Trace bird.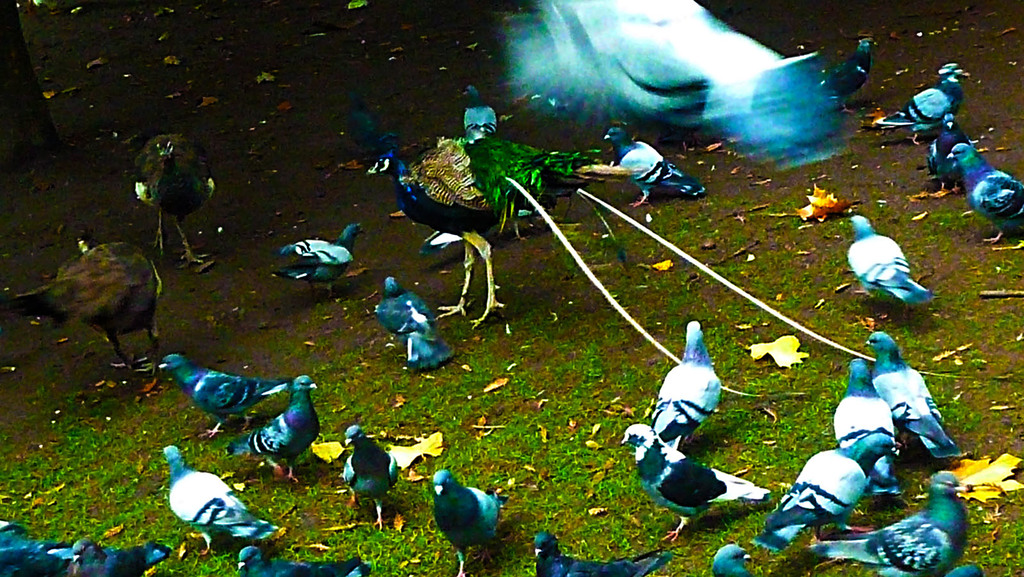
Traced to bbox=(419, 462, 511, 551).
